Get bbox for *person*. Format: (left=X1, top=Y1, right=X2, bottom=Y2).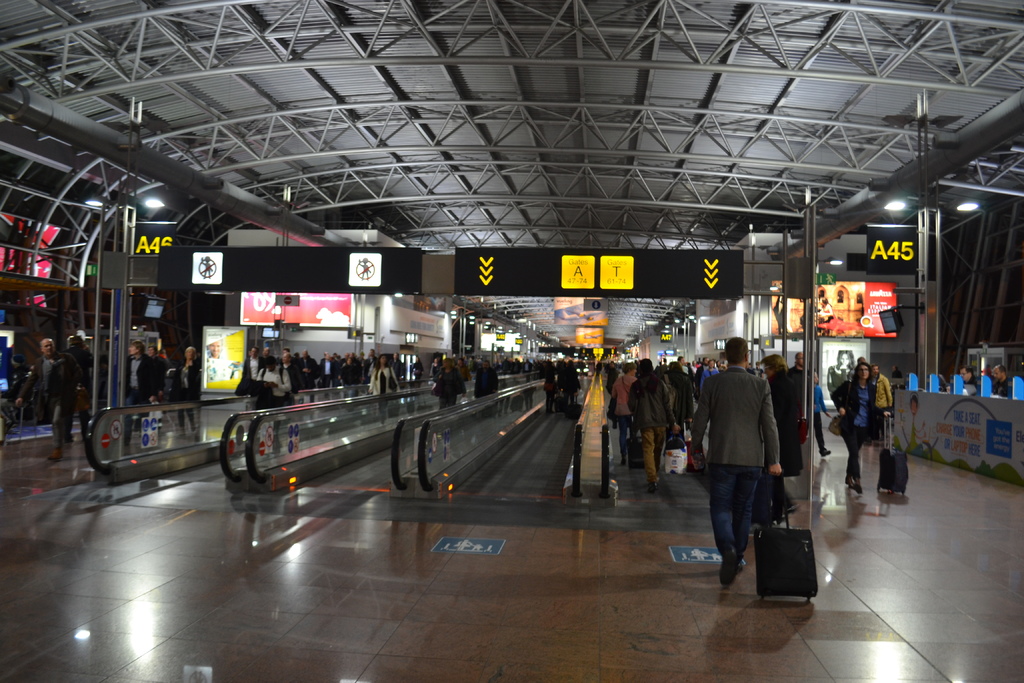
(left=833, top=361, right=876, bottom=497).
